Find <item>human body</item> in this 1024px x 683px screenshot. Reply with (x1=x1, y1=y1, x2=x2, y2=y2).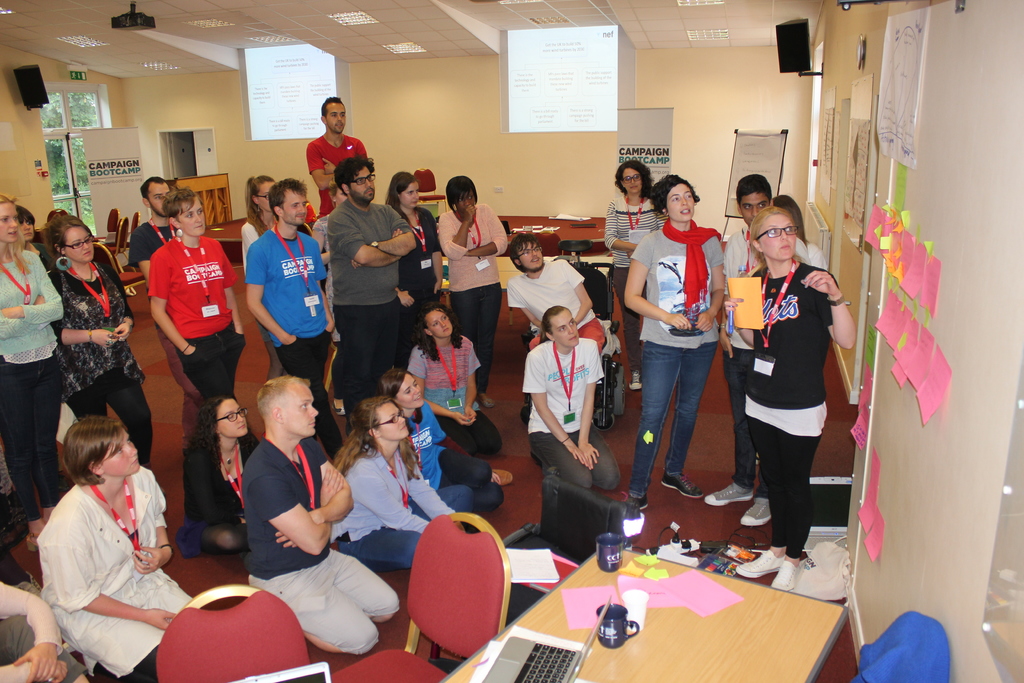
(x1=623, y1=174, x2=719, y2=509).
